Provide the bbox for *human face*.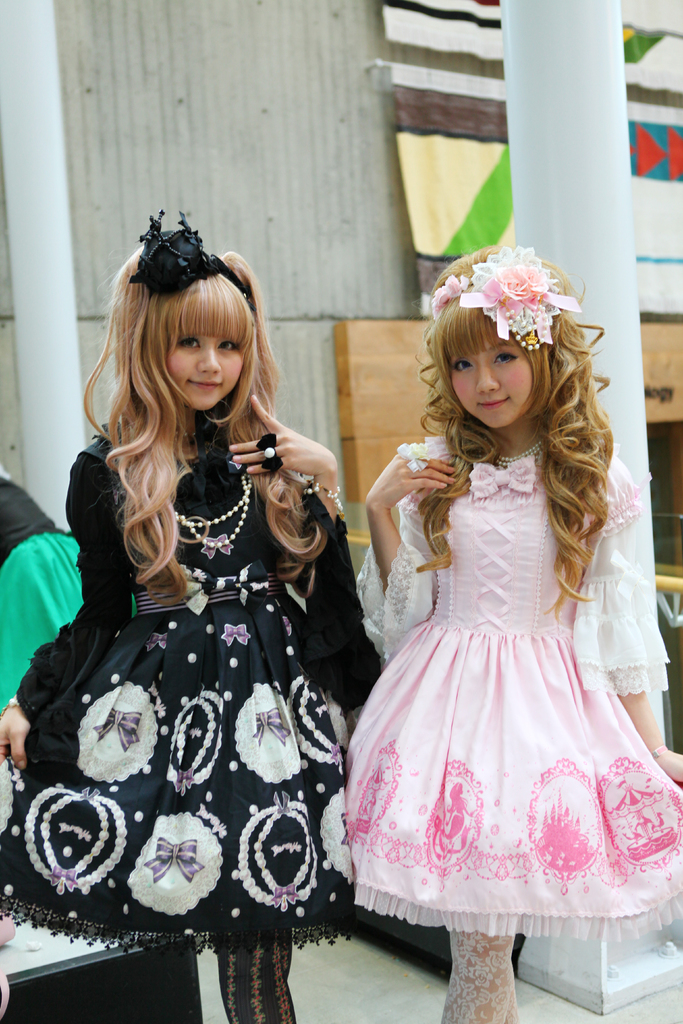
Rect(453, 339, 531, 429).
